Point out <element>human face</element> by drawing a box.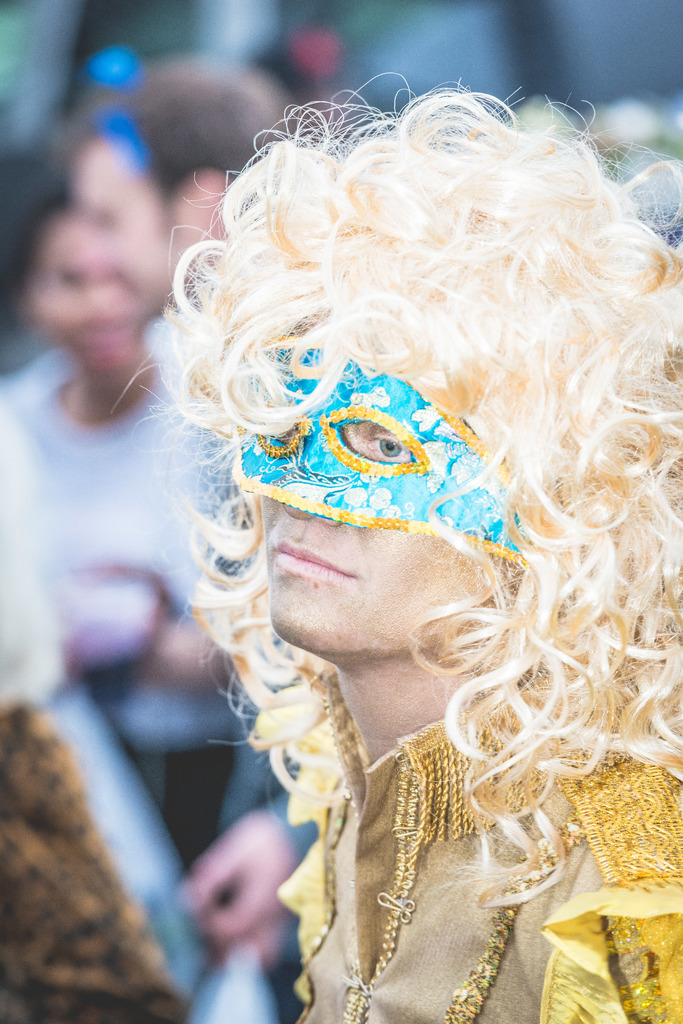
(36,214,140,353).
